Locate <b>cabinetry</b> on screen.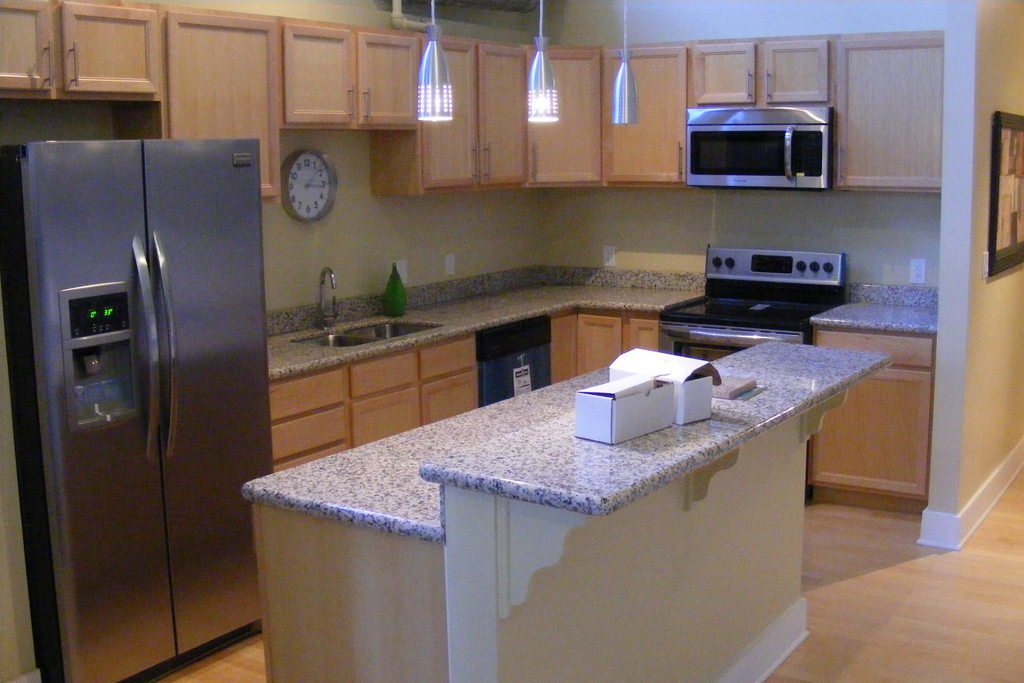
On screen at [259, 273, 953, 515].
